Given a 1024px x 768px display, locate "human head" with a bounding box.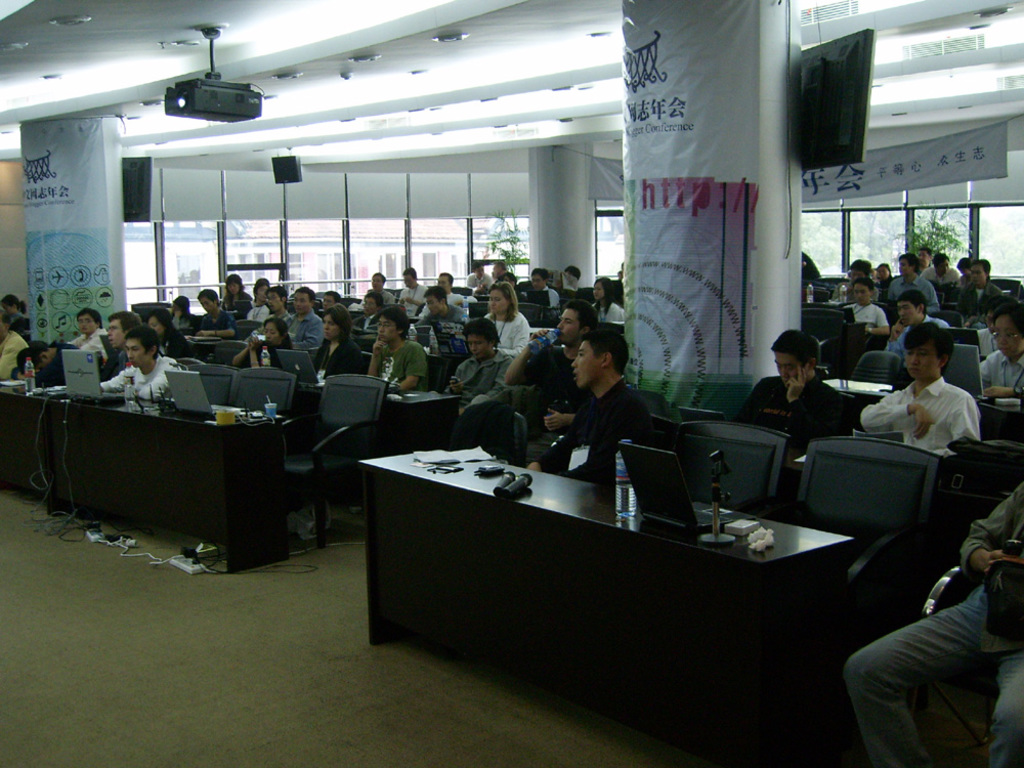
Located: (323, 290, 338, 310).
